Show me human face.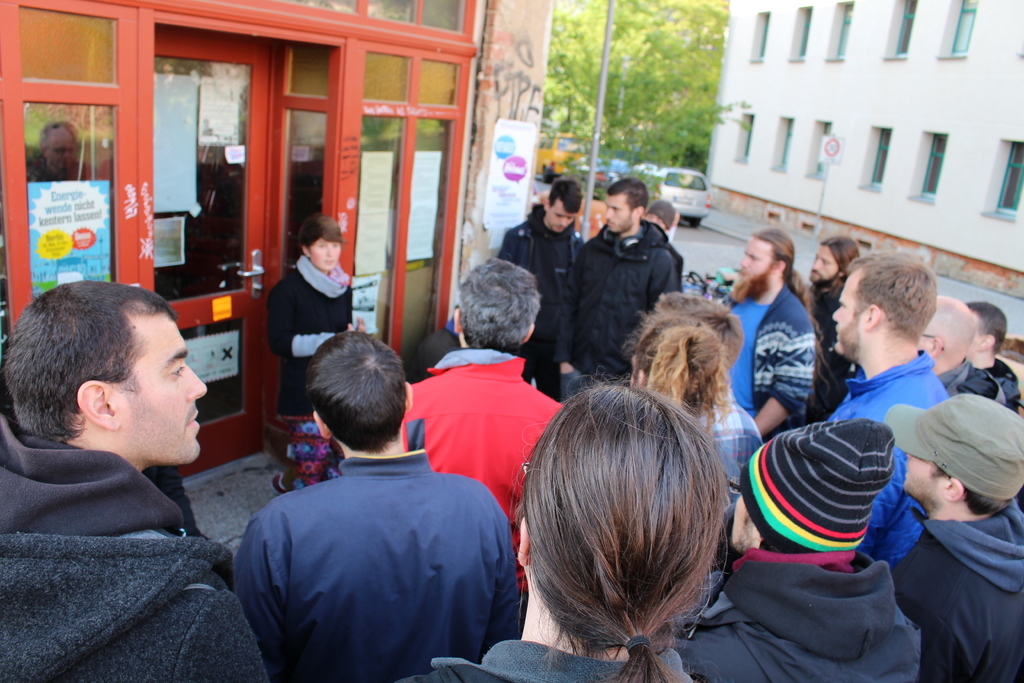
human face is here: rect(730, 486, 745, 548).
